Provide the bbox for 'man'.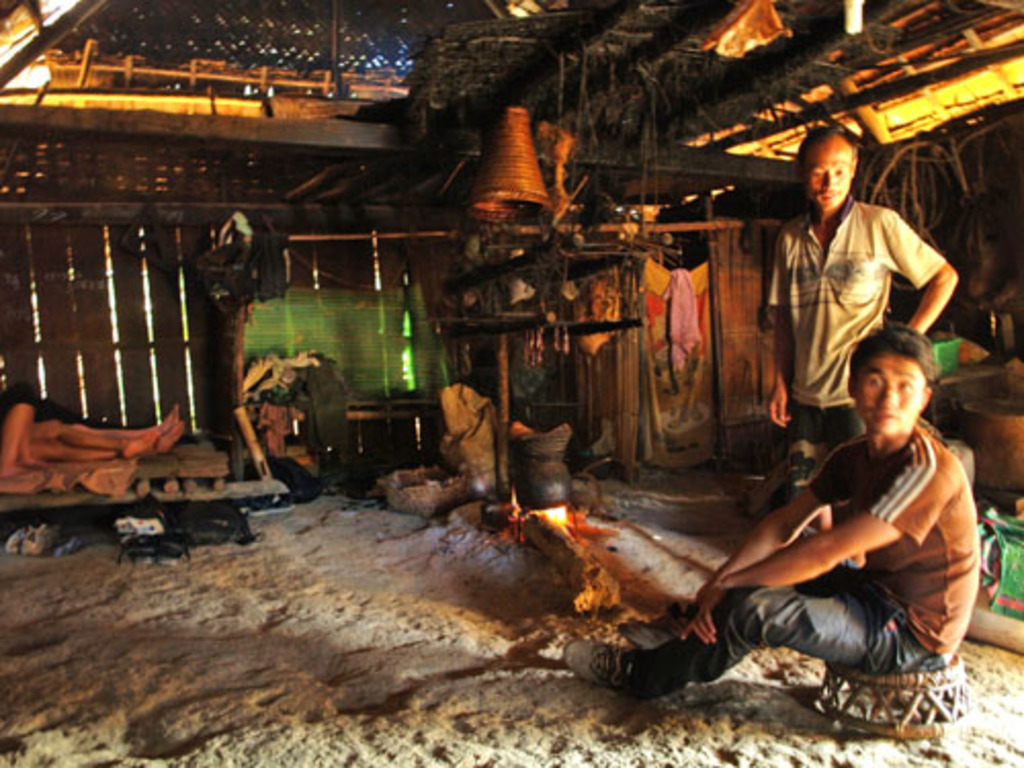
pyautogui.locateOnScreen(750, 125, 961, 498).
